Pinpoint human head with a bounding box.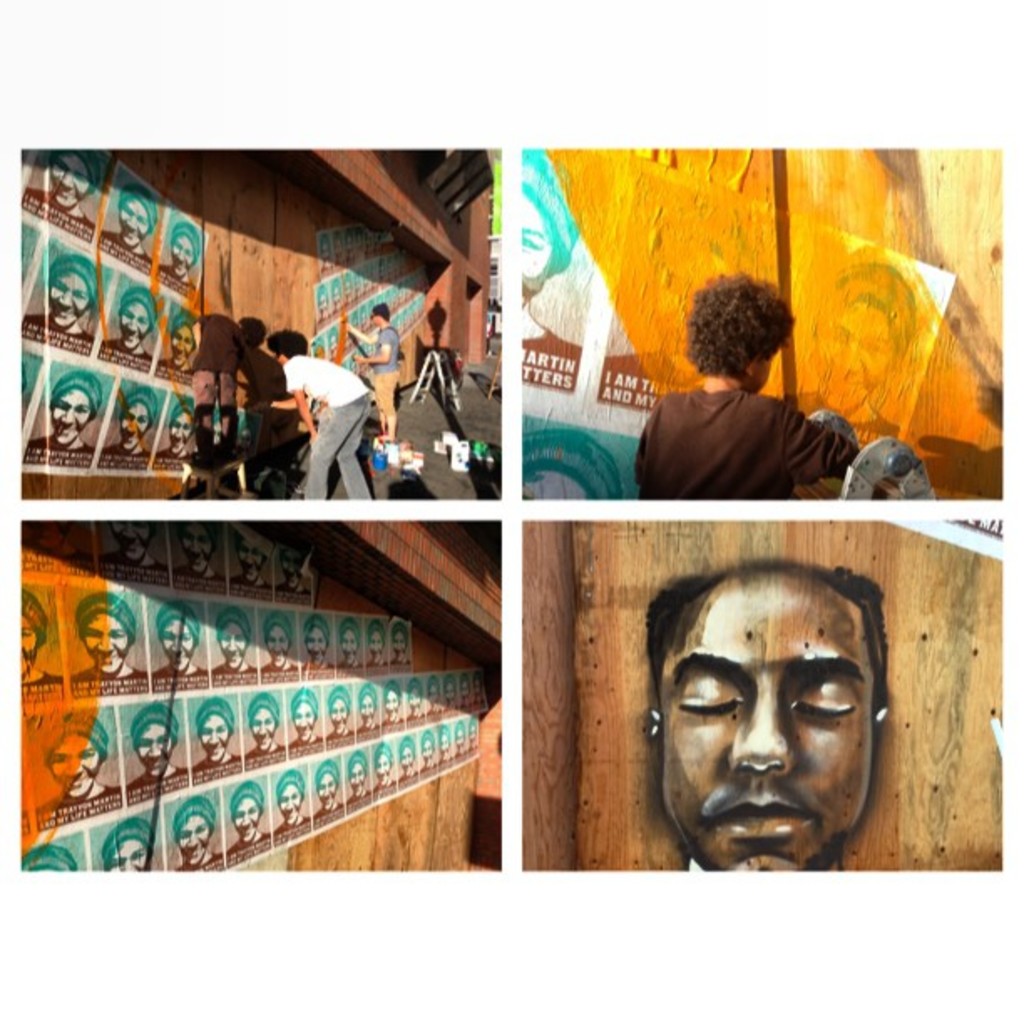
detection(50, 147, 104, 209).
